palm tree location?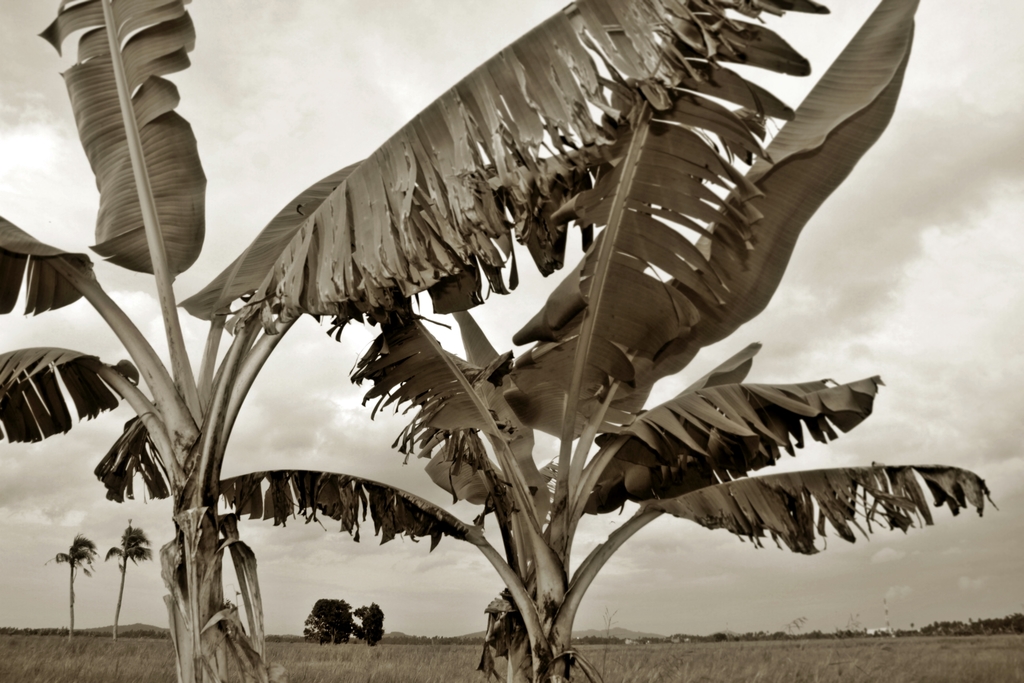
(left=36, top=526, right=99, bottom=624)
